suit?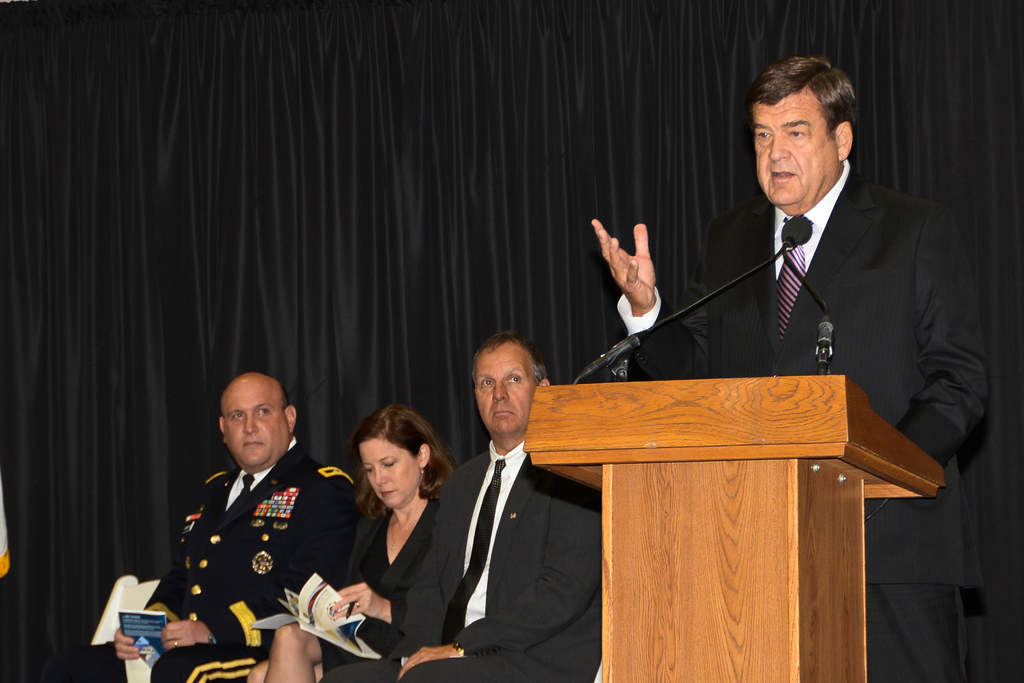
64 440 358 682
